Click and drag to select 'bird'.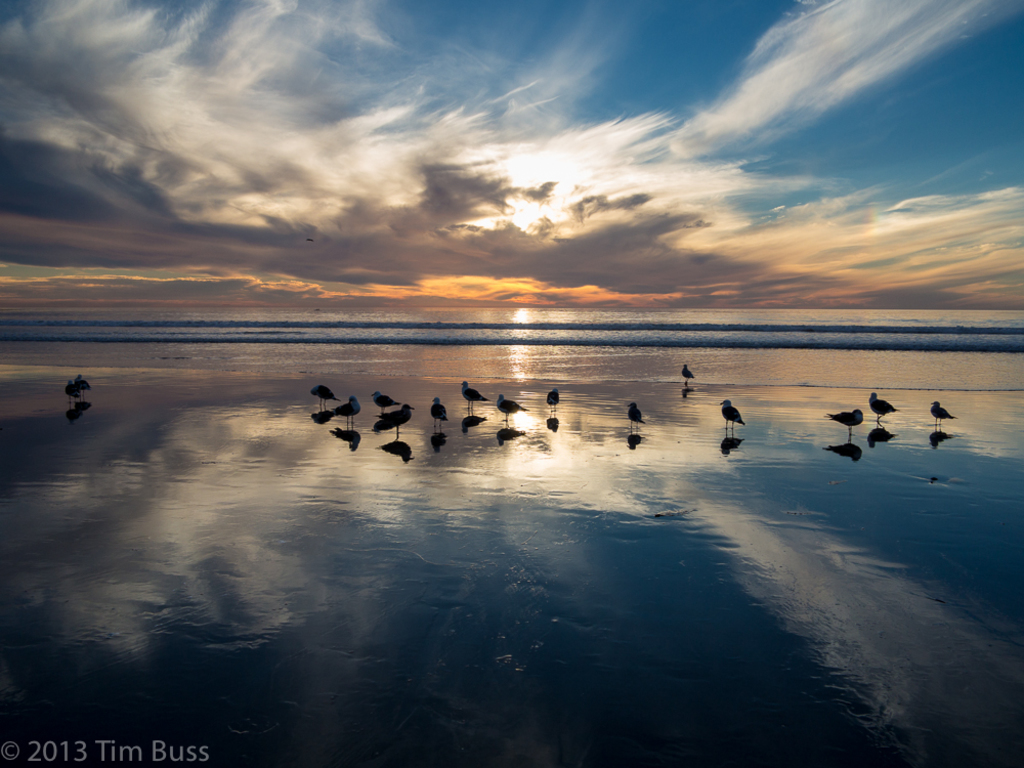
Selection: {"left": 331, "top": 397, "right": 356, "bottom": 427}.
